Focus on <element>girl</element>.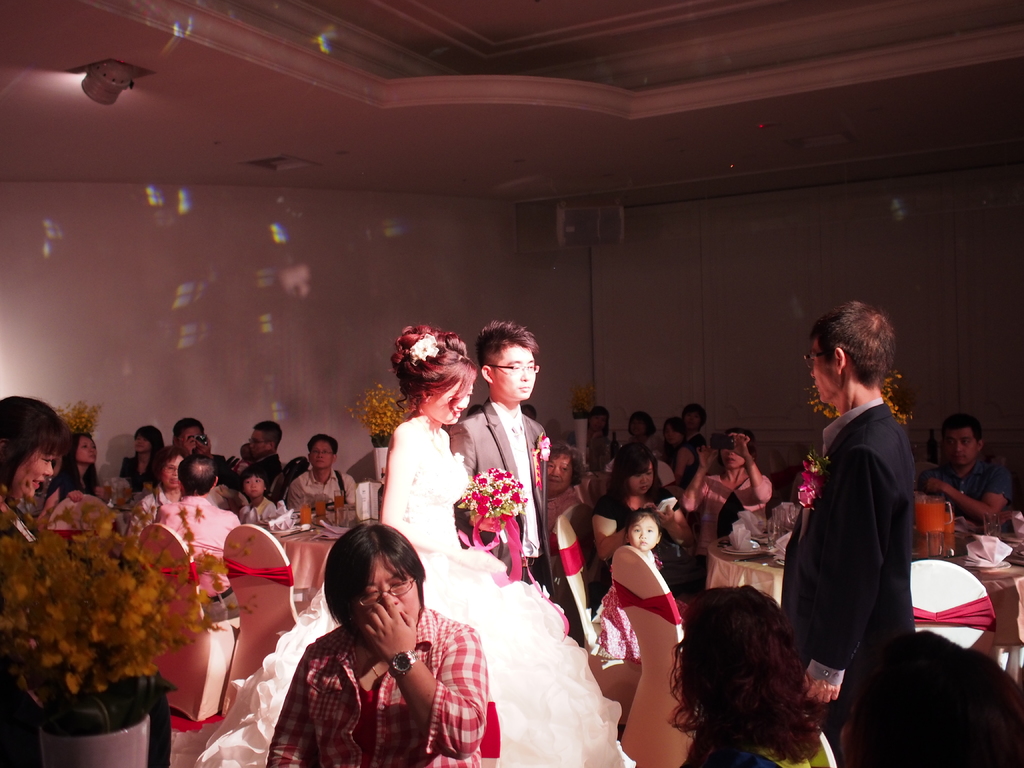
Focused at select_region(667, 589, 822, 767).
